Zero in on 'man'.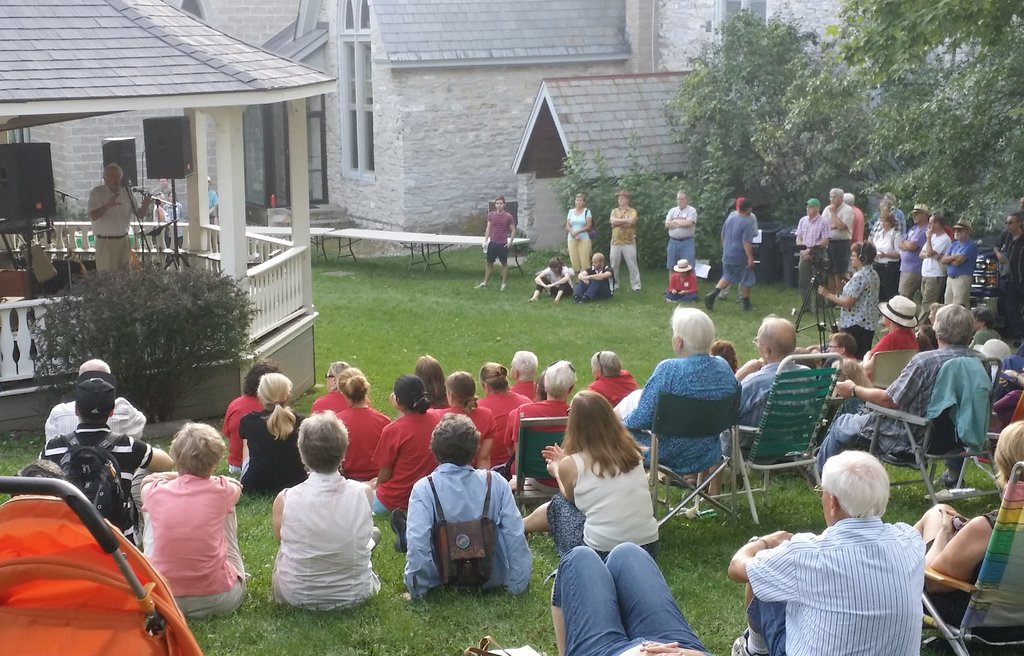
Zeroed in: 801 306 995 479.
